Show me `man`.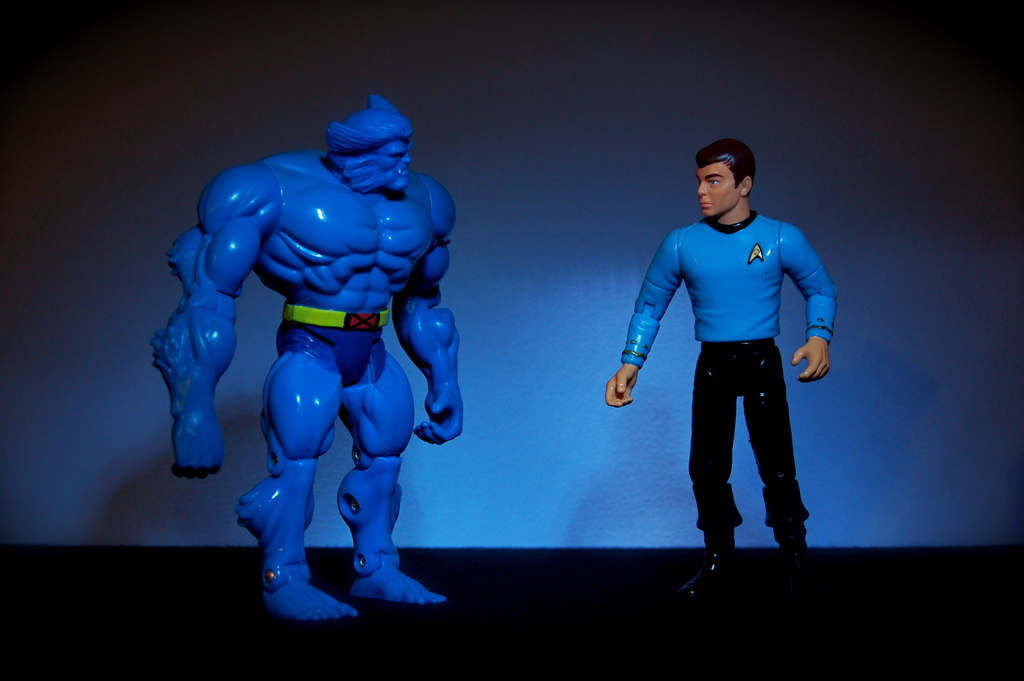
`man` is here: (621, 146, 847, 611).
